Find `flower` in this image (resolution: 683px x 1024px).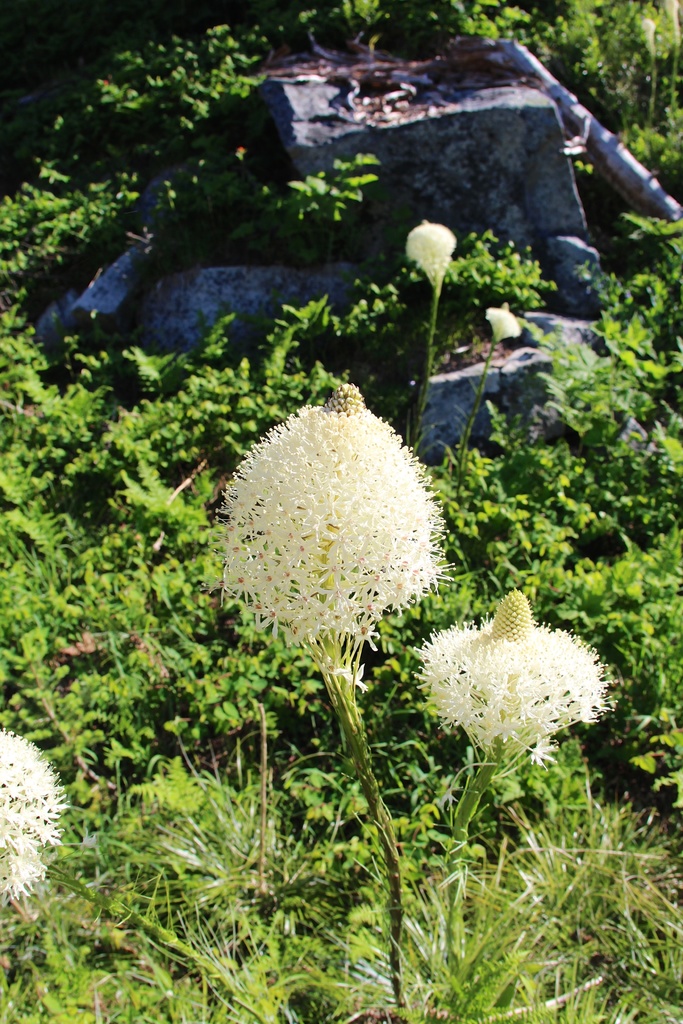
l=404, t=225, r=458, b=296.
